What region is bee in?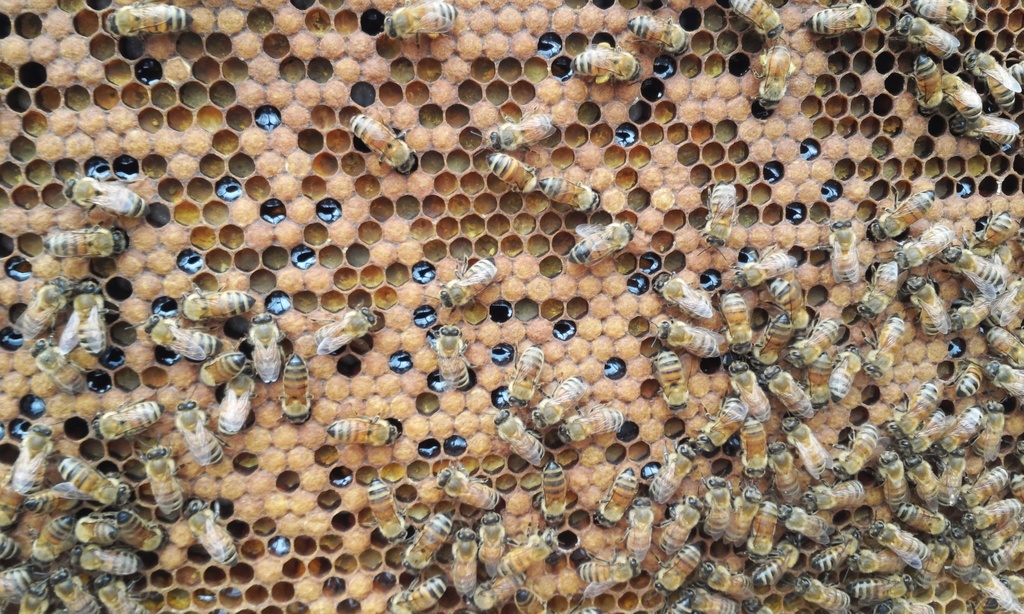
left=629, top=7, right=696, bottom=59.
